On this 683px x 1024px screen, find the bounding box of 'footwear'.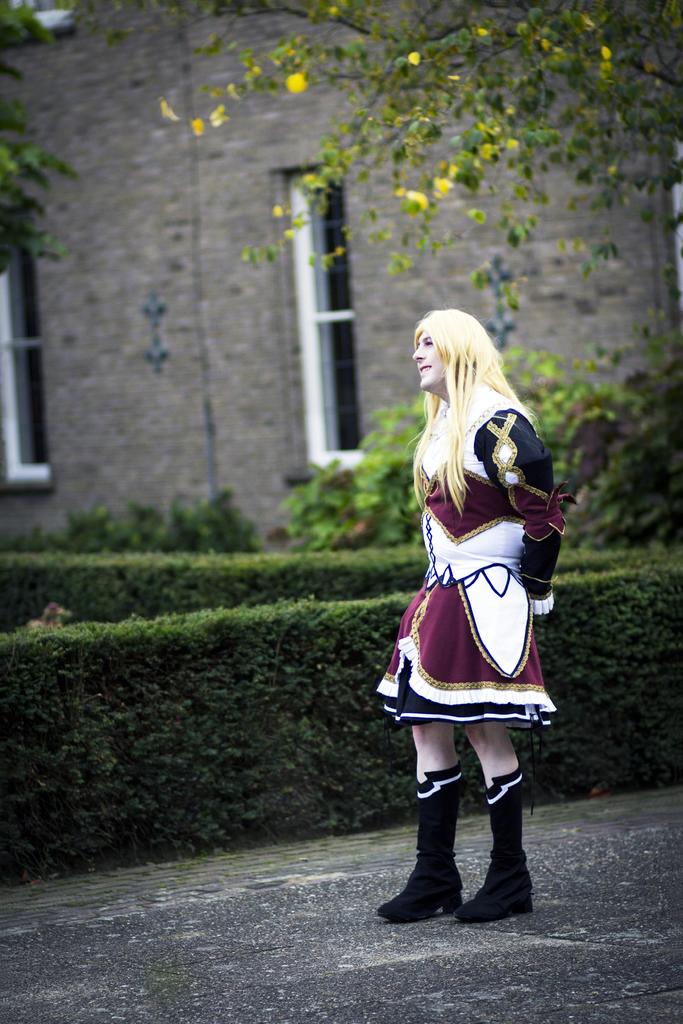
Bounding box: Rect(379, 869, 465, 927).
